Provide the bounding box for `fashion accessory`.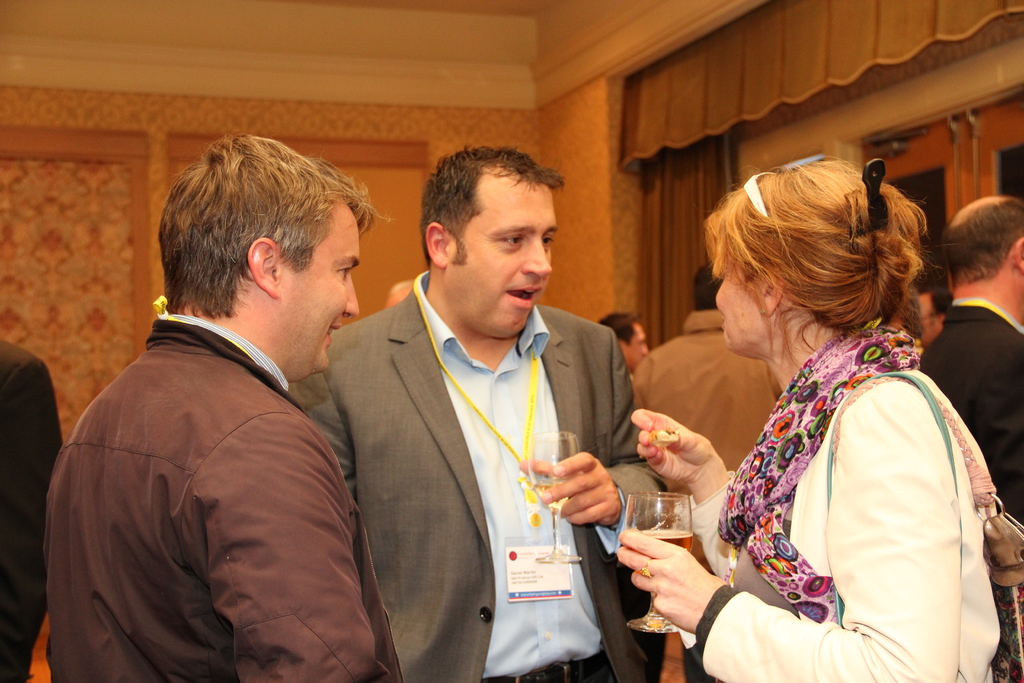
746,147,833,218.
